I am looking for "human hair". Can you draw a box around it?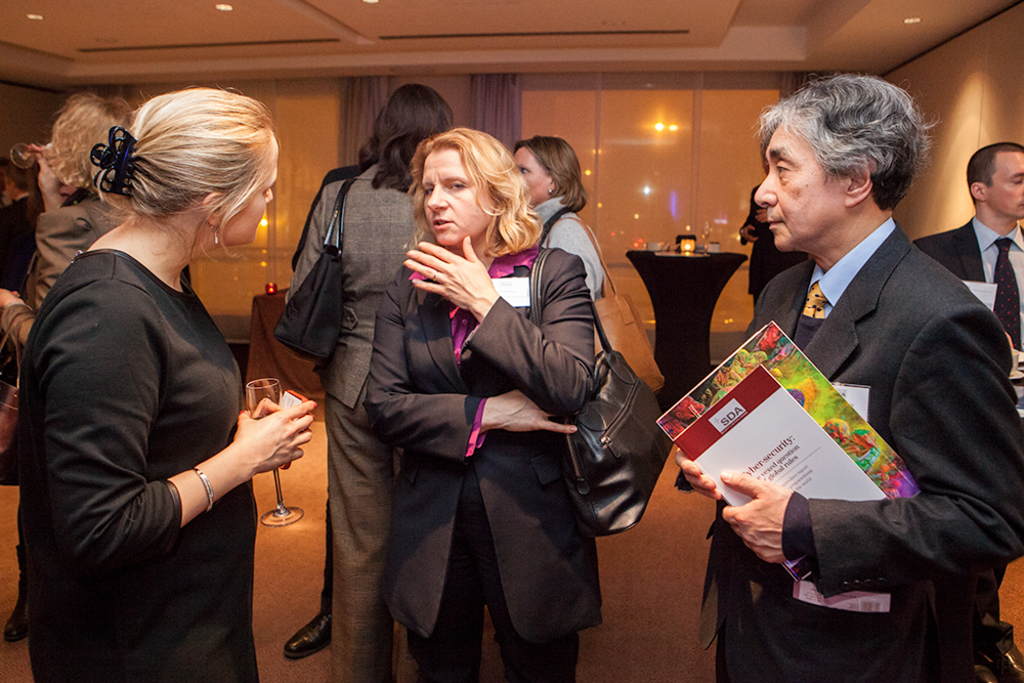
Sure, the bounding box is rect(413, 126, 545, 252).
